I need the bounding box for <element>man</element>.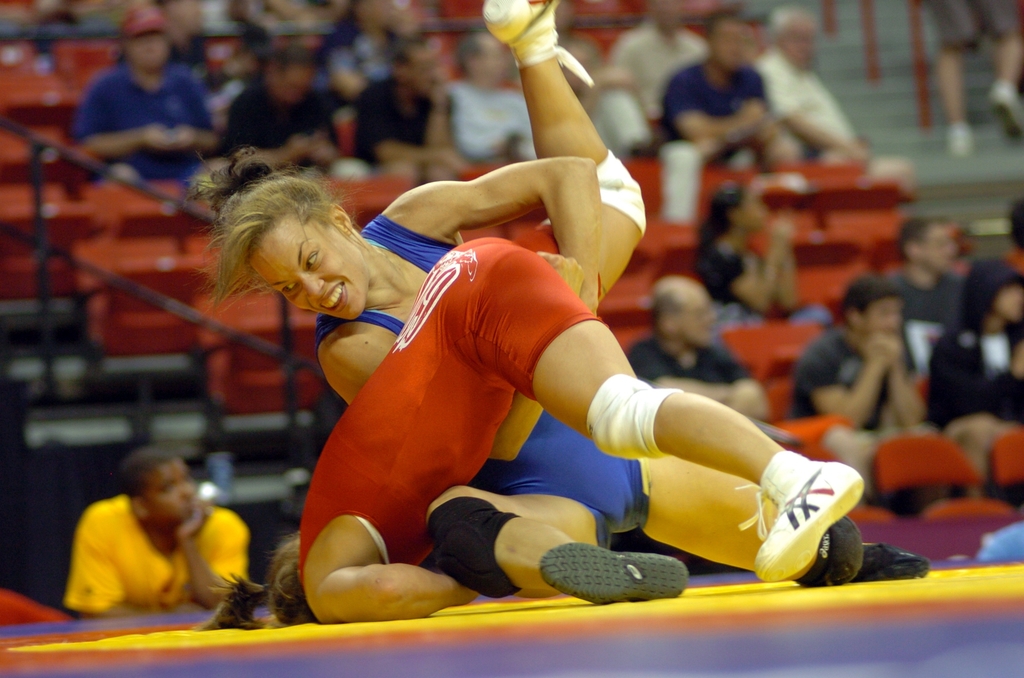
Here it is: [left=659, top=8, right=798, bottom=174].
